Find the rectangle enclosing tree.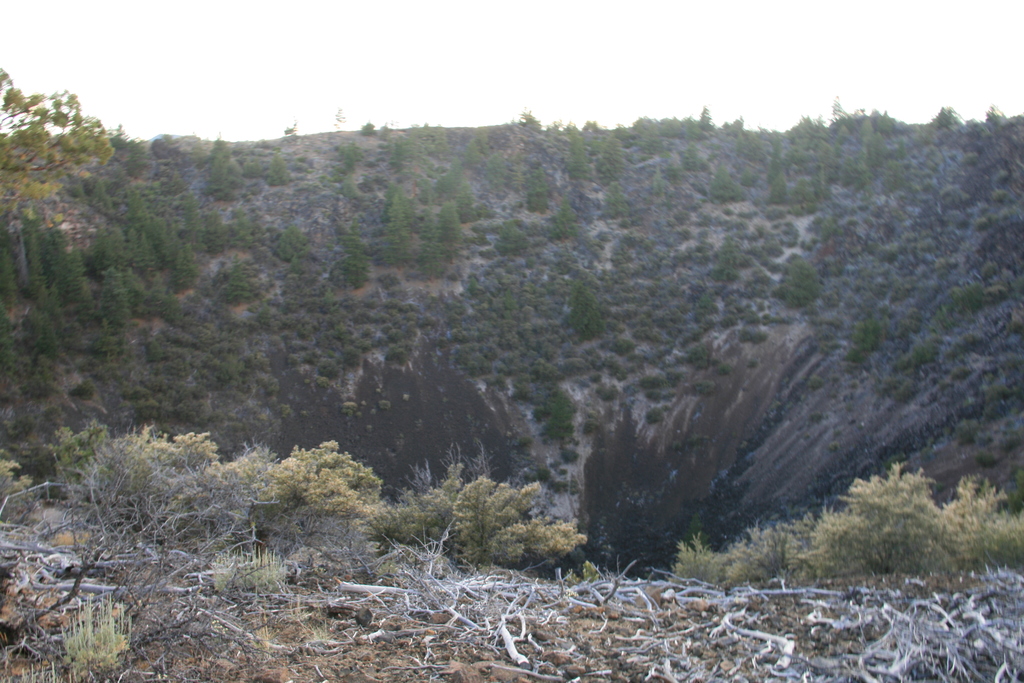
detection(390, 132, 412, 170).
